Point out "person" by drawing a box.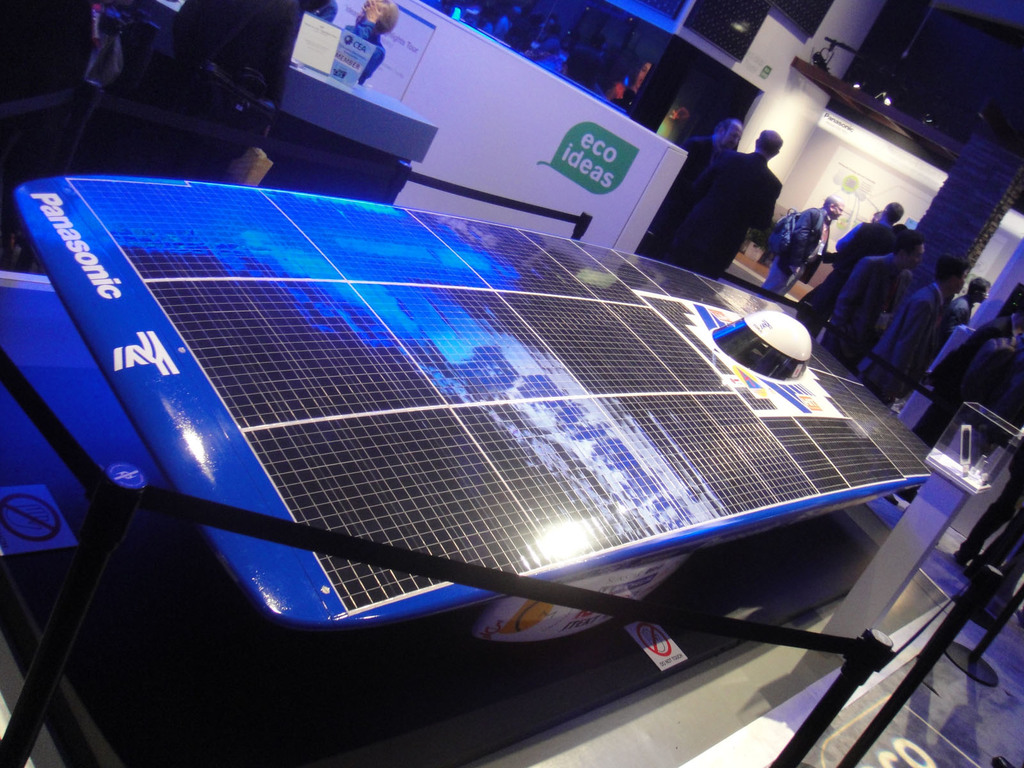
box=[757, 193, 849, 294].
